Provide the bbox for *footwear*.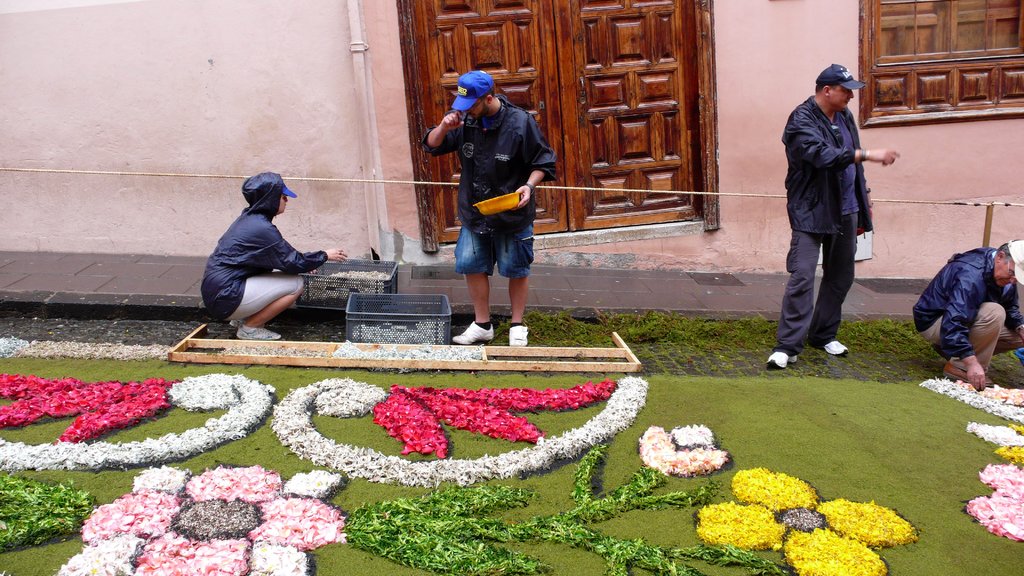
bbox(943, 358, 996, 388).
